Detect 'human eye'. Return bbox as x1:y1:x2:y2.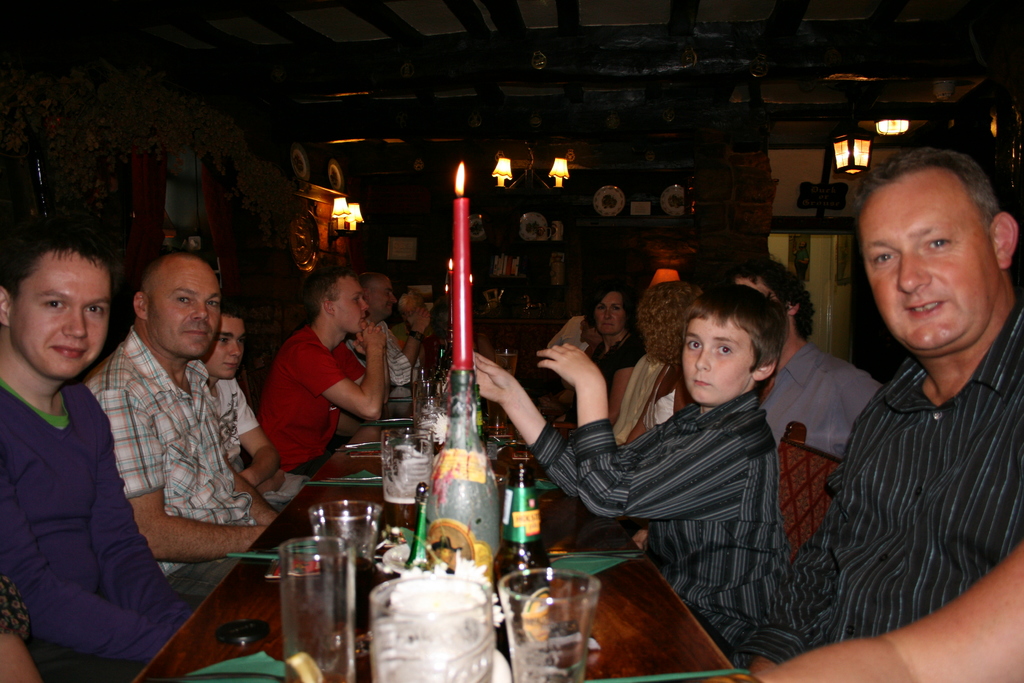
872:249:897:263.
